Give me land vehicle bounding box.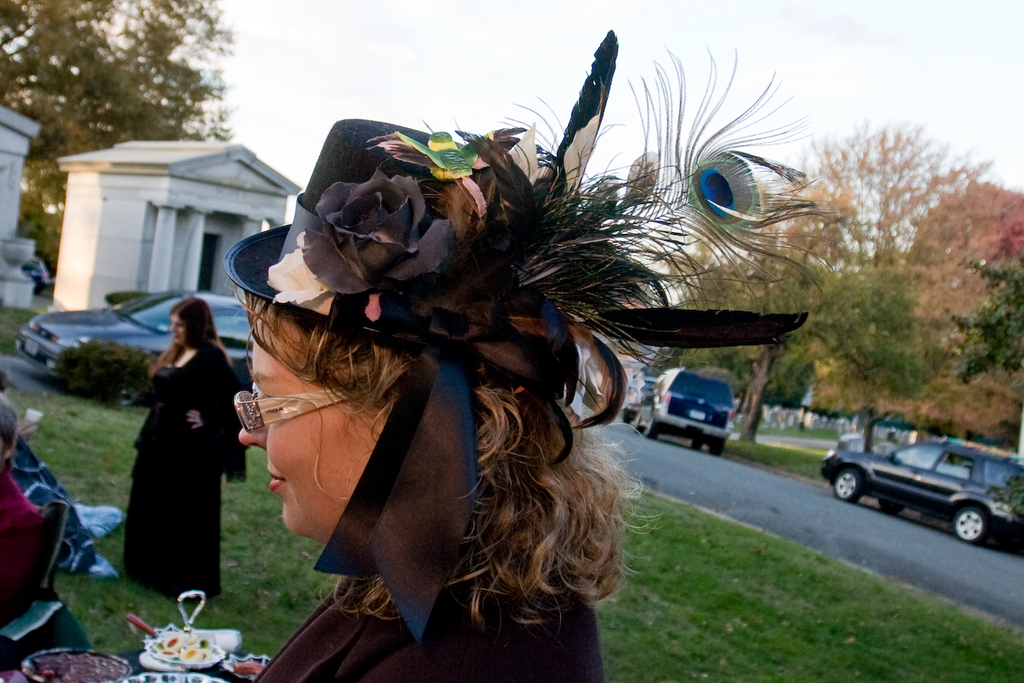
(26,260,50,293).
